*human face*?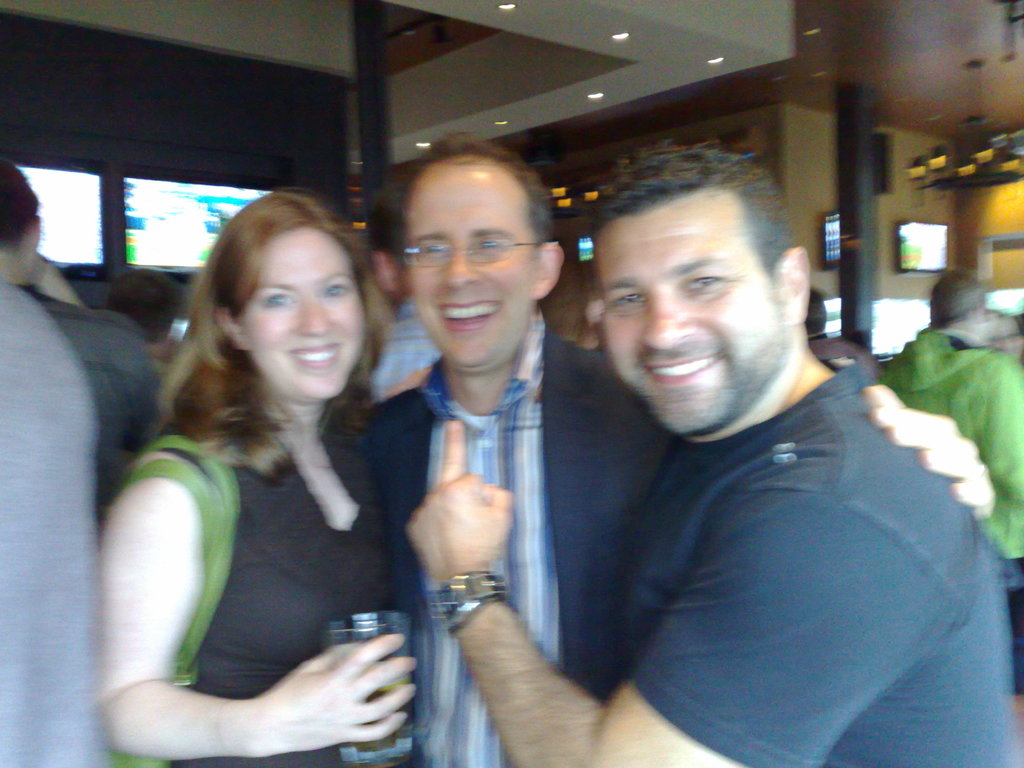
l=238, t=223, r=360, b=400
